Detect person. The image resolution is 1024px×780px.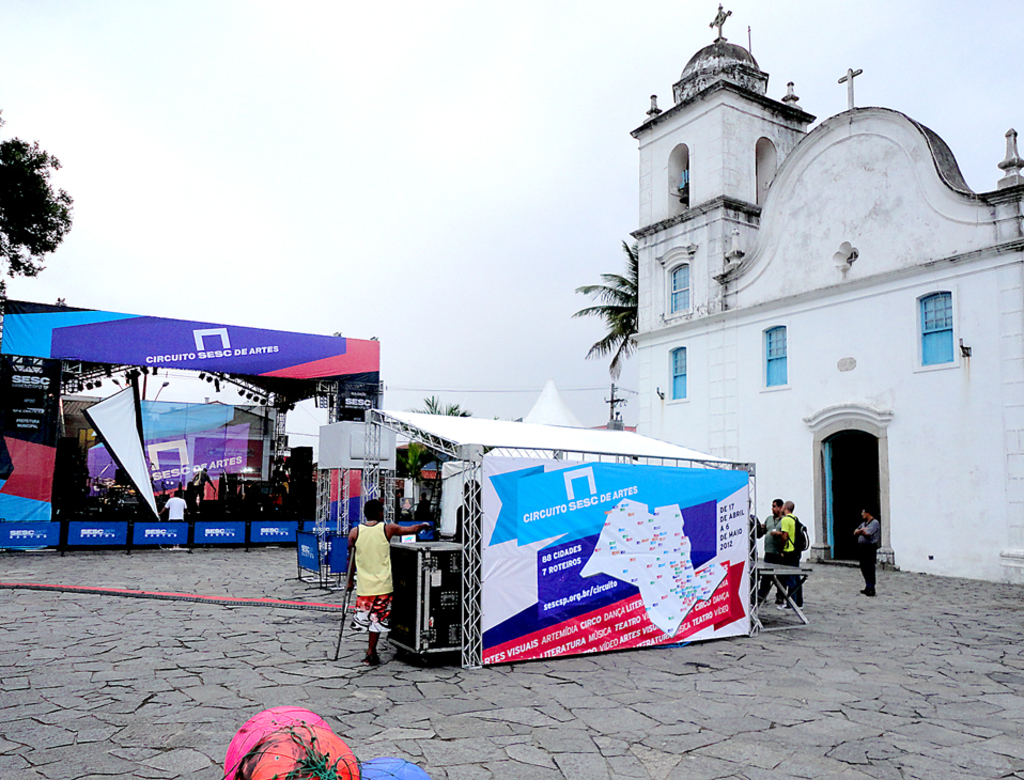
BBox(156, 493, 188, 519).
